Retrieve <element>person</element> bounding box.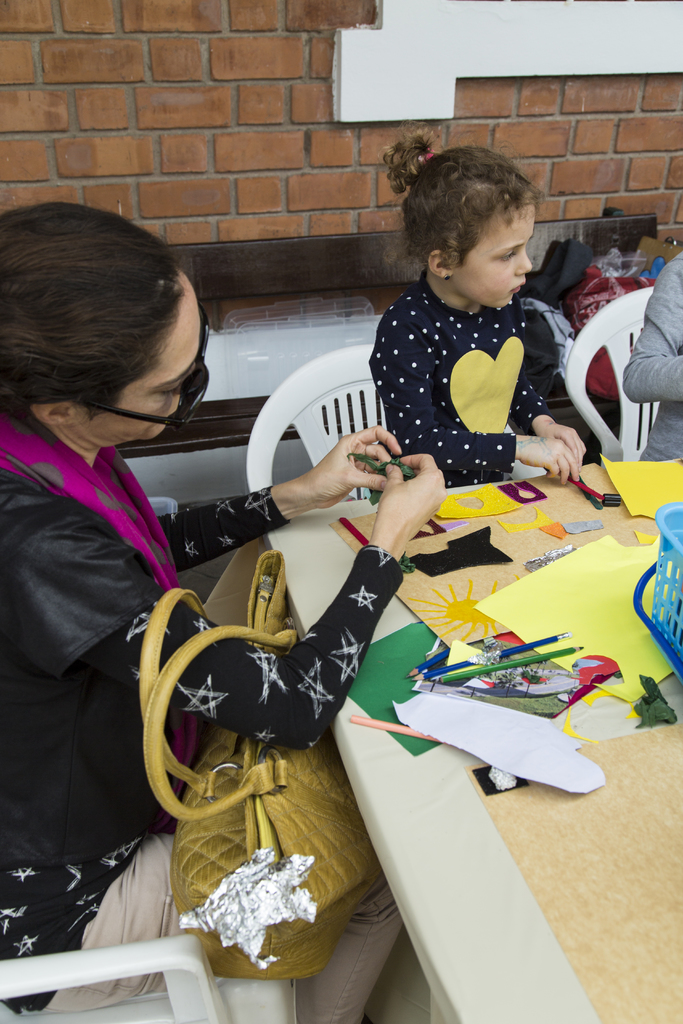
Bounding box: left=366, top=128, right=588, bottom=485.
